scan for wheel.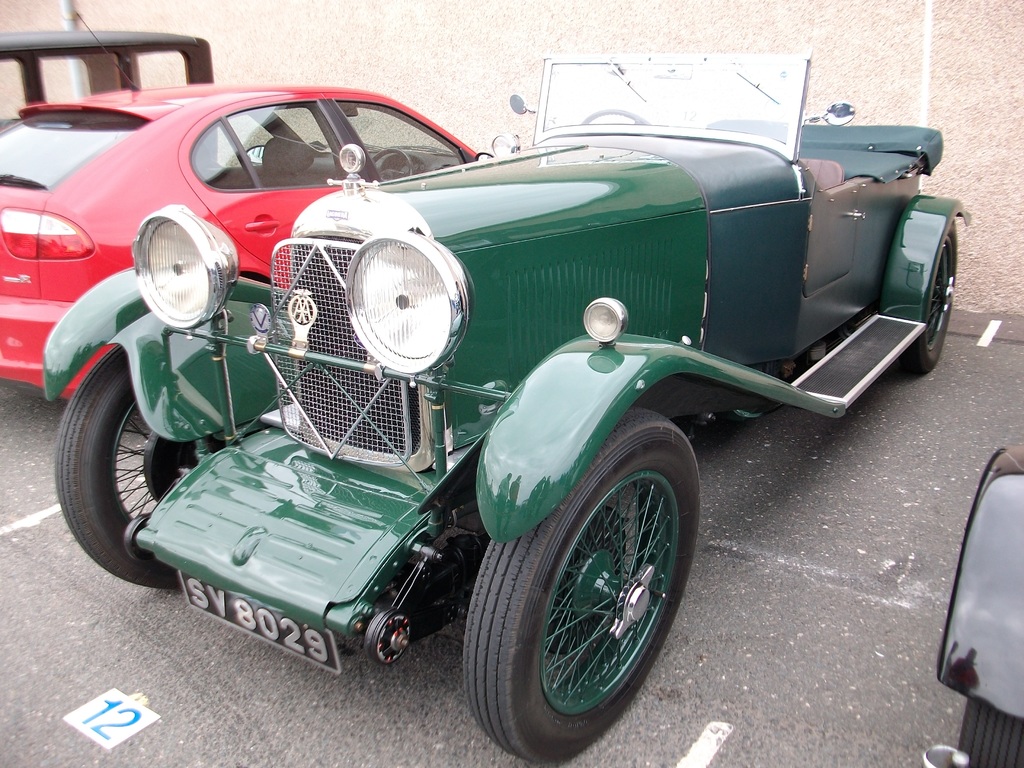
Scan result: 371/149/412/182.
